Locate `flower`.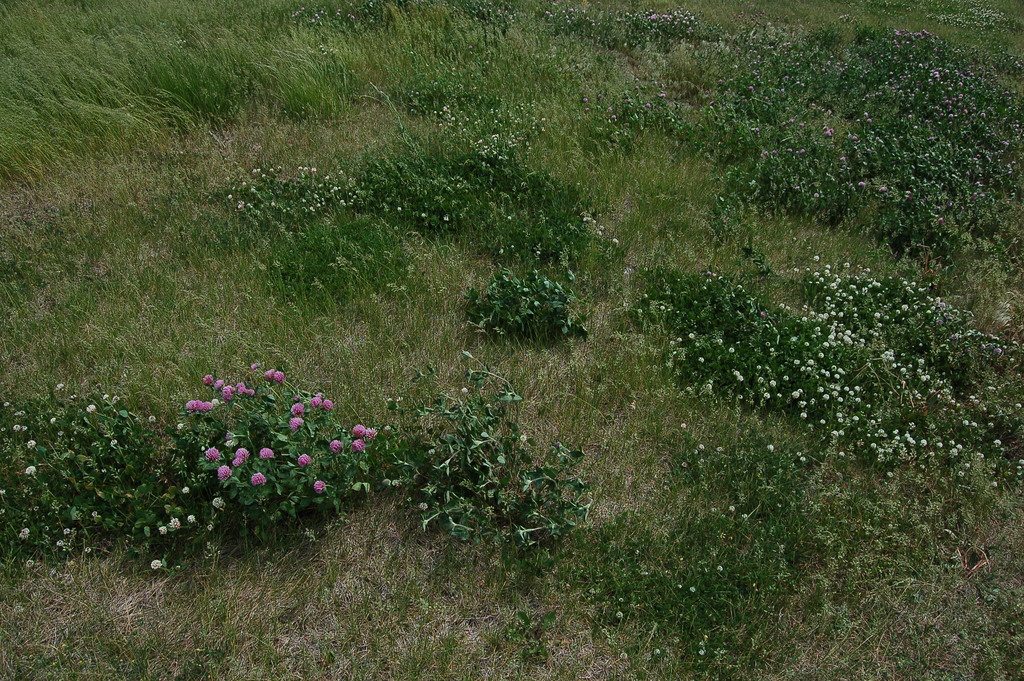
Bounding box: (left=232, top=446, right=251, bottom=461).
